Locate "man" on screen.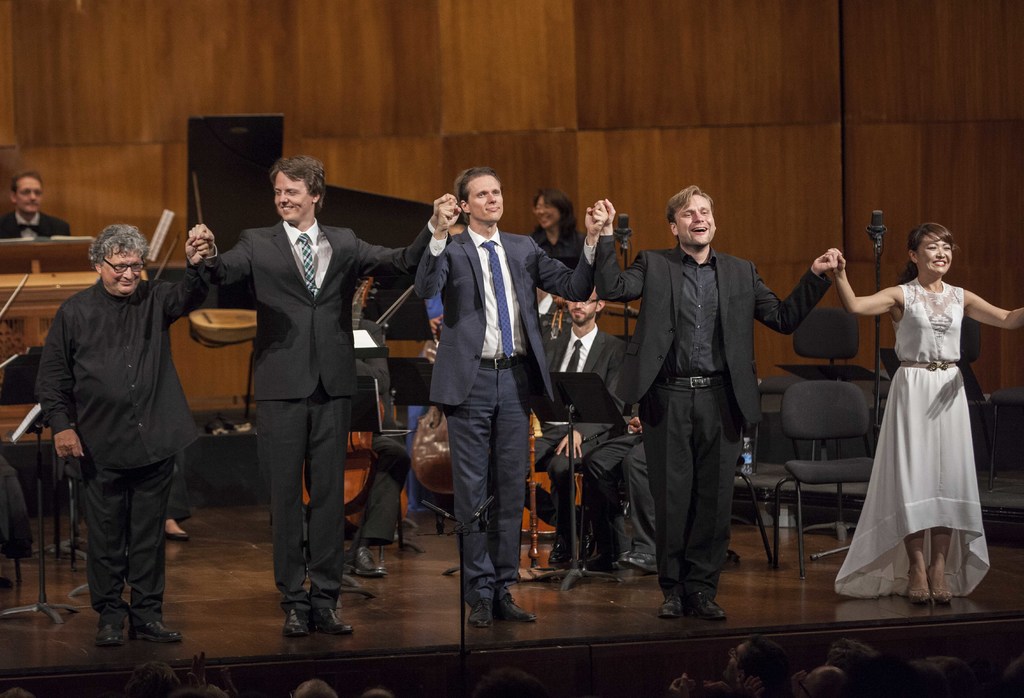
On screen at (left=412, top=163, right=601, bottom=633).
